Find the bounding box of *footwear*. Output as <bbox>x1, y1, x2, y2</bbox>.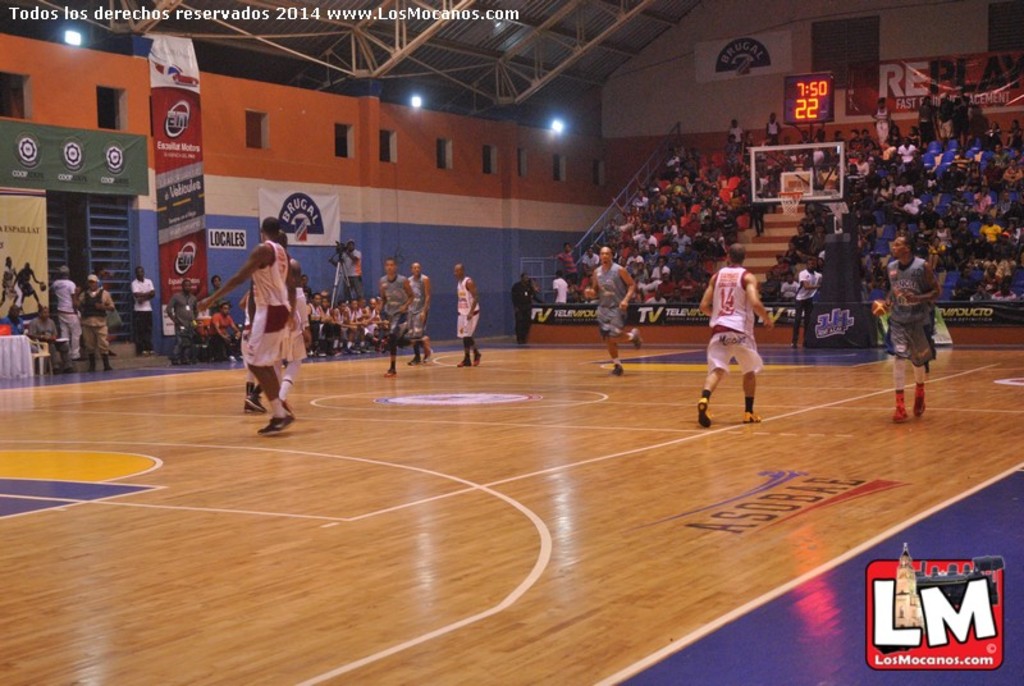
<bbox>520, 338, 525, 348</bbox>.
